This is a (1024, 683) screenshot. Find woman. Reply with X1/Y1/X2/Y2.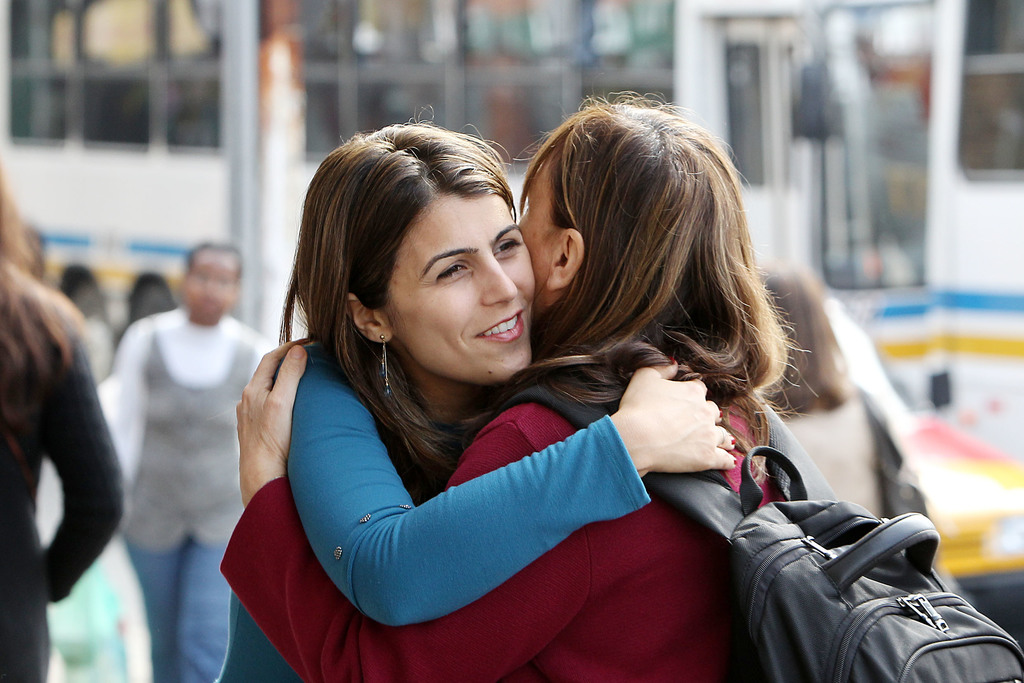
0/152/131/682.
